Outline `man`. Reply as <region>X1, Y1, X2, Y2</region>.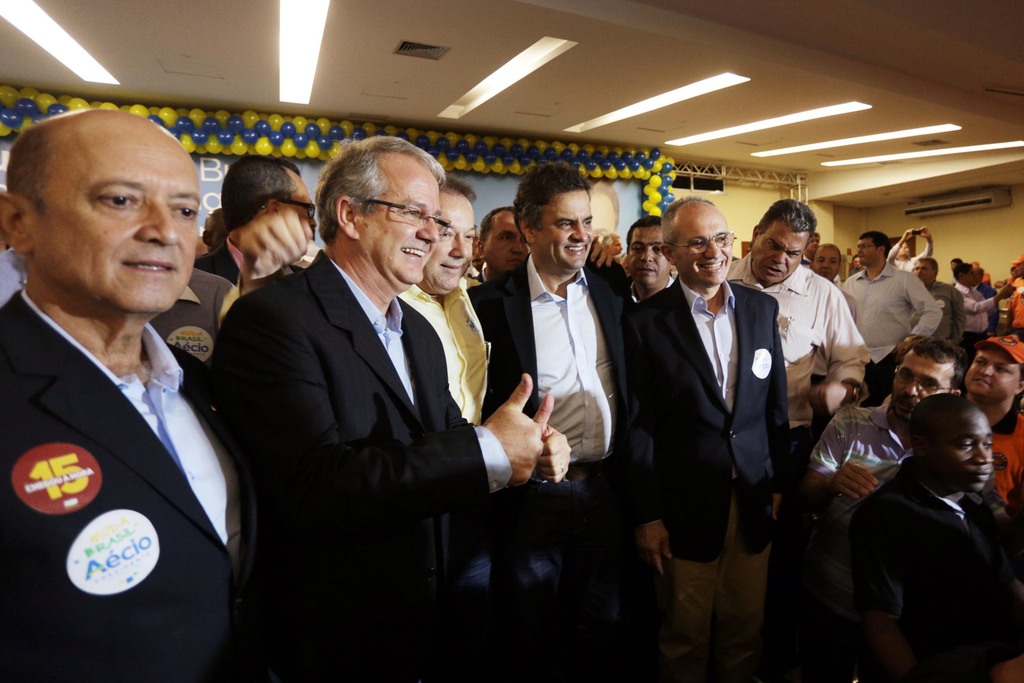
<region>909, 257, 965, 358</region>.
